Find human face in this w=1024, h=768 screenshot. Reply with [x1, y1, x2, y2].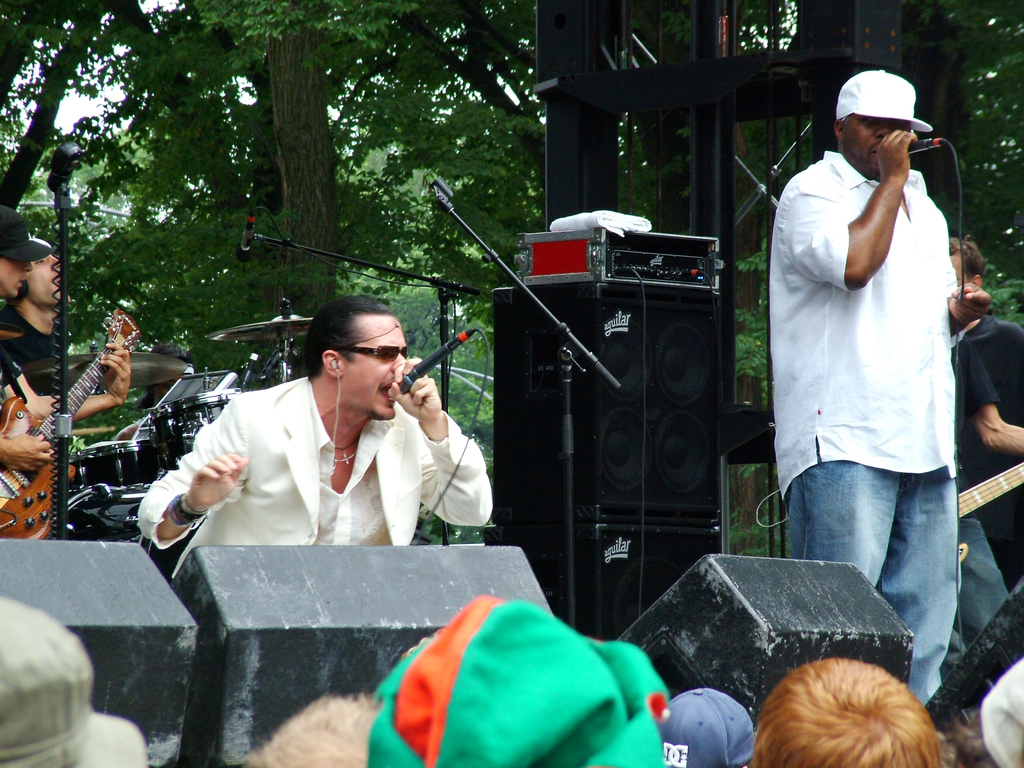
[338, 312, 412, 415].
